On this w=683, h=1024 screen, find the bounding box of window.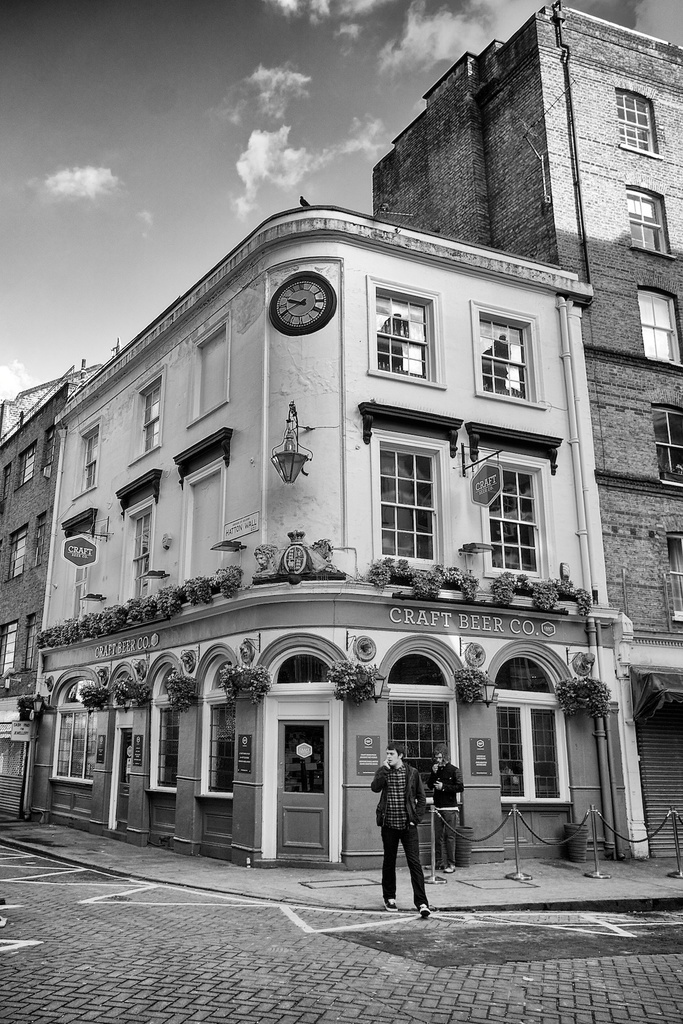
Bounding box: crop(625, 182, 677, 258).
